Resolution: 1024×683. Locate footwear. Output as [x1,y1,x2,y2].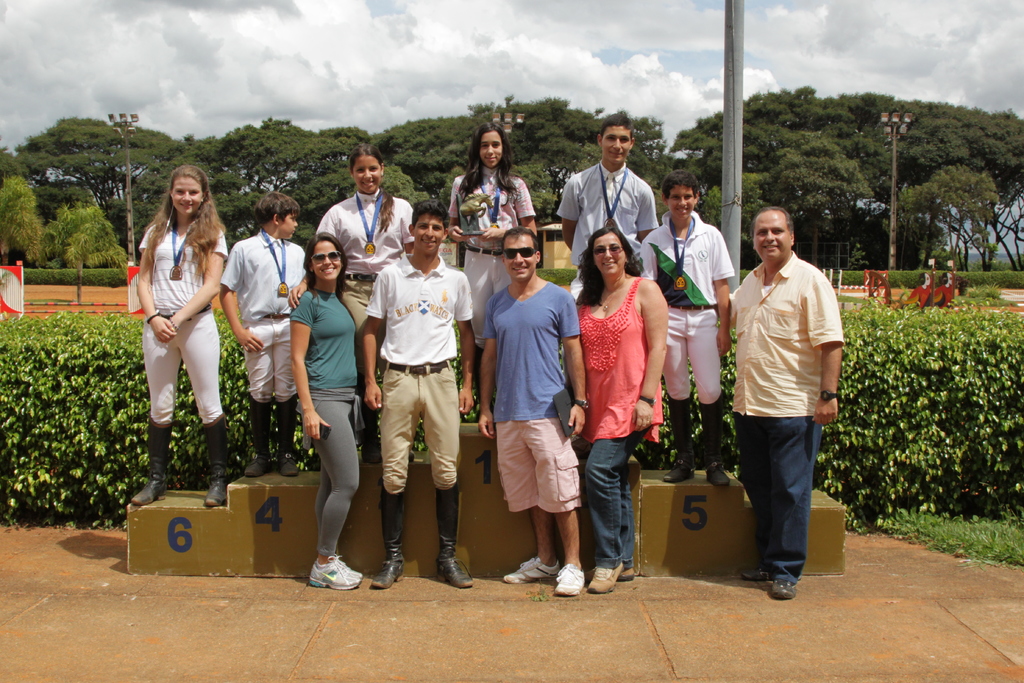
[372,479,408,588].
